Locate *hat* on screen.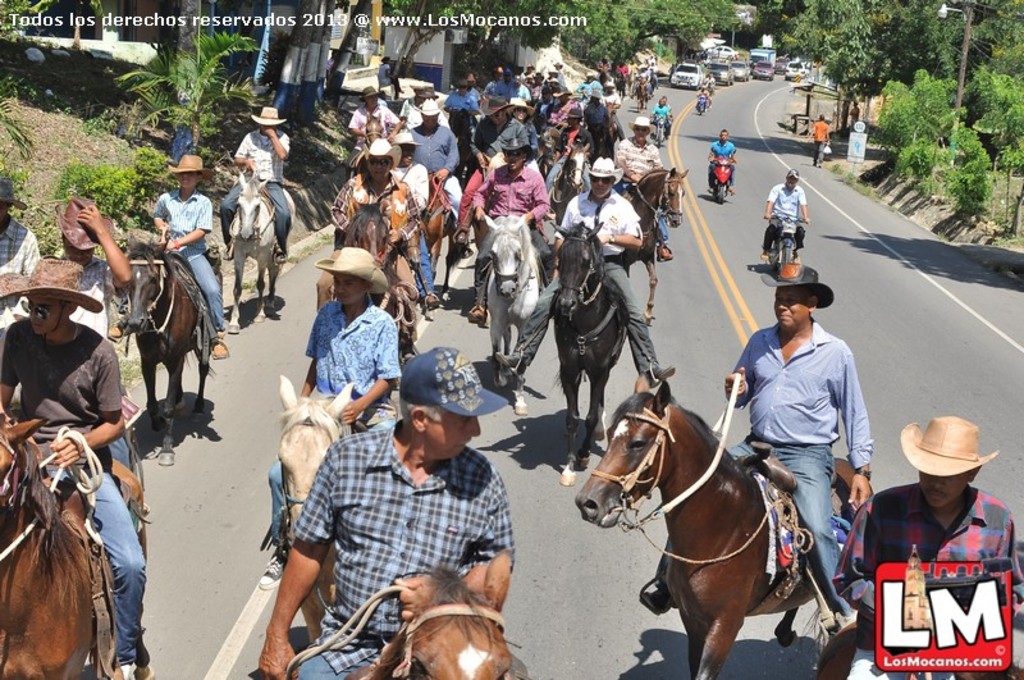
On screen at <region>566, 111, 581, 118</region>.
